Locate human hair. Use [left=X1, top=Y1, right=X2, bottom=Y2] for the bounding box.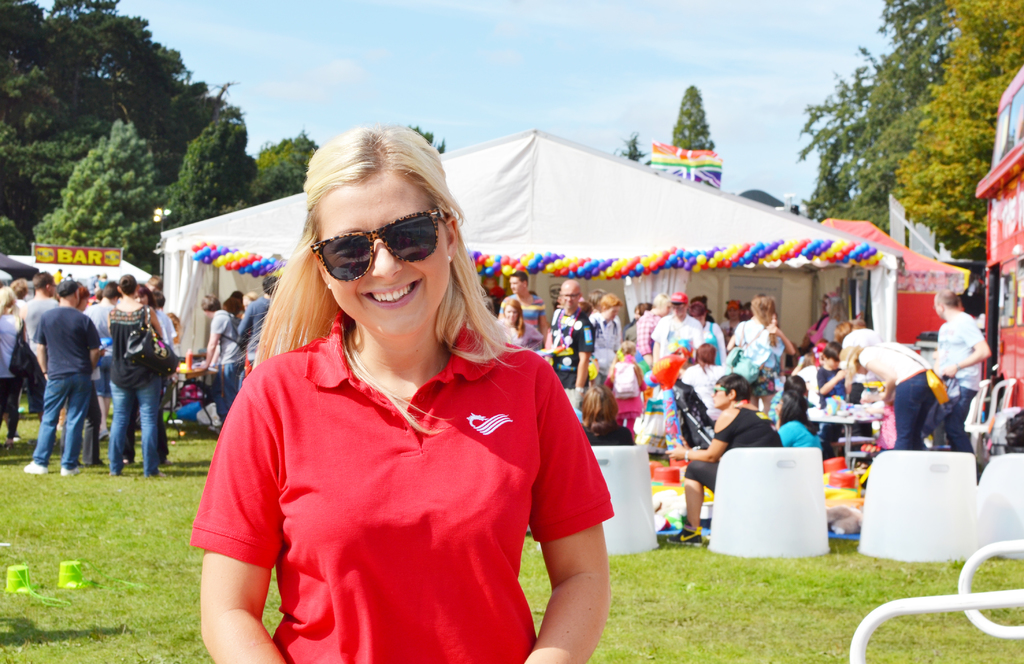
[left=117, top=273, right=140, bottom=294].
